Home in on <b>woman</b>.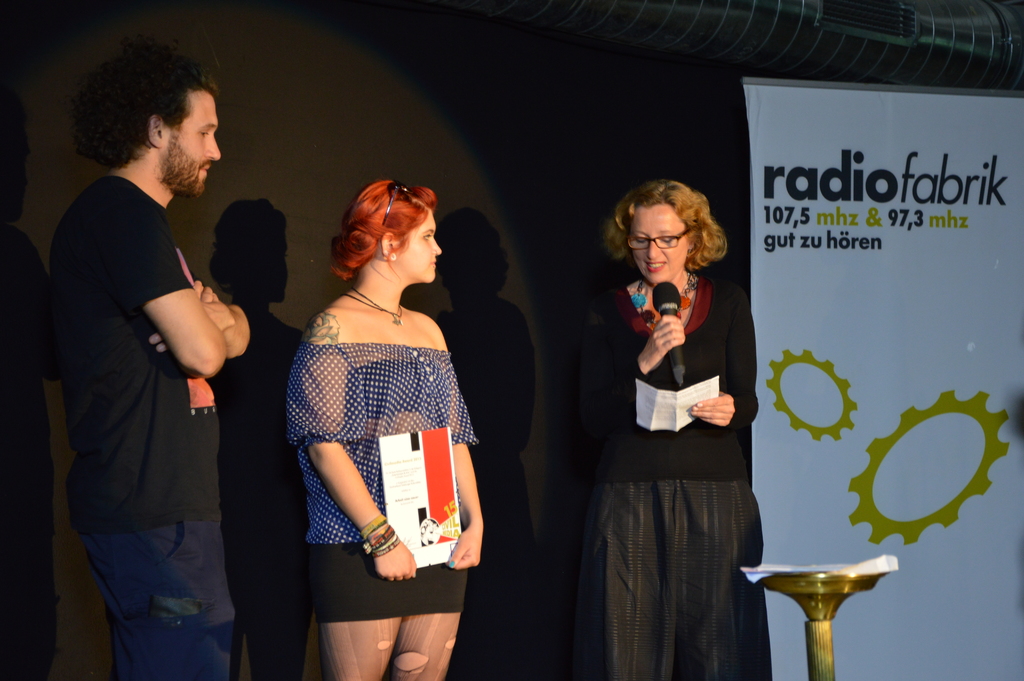
Homed in at l=586, t=177, r=755, b=680.
